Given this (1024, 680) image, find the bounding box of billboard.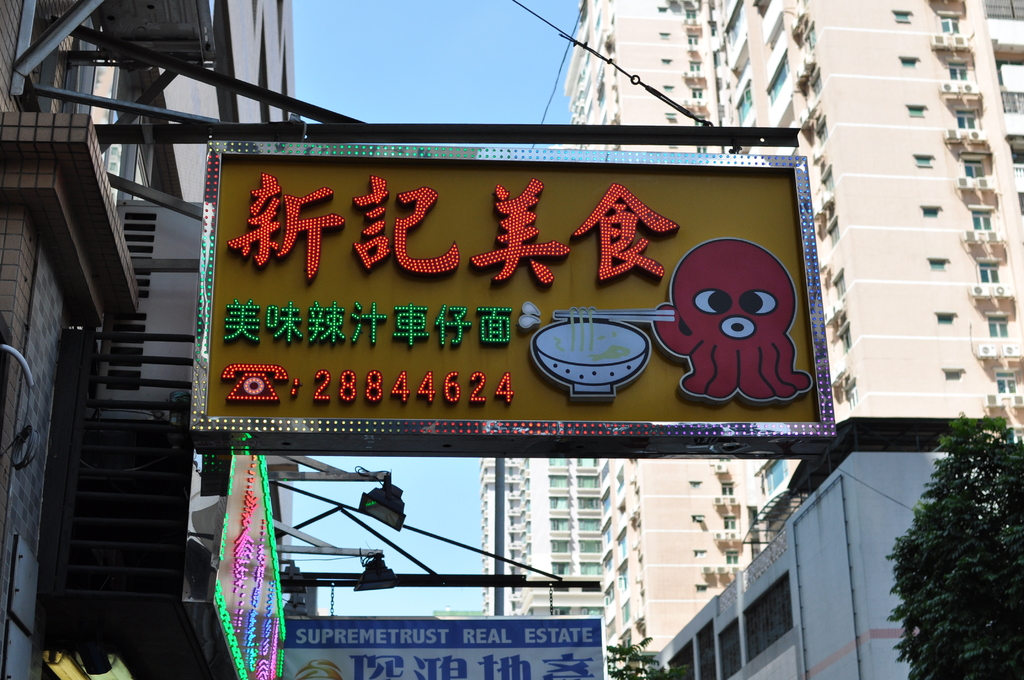
(x1=211, y1=441, x2=280, y2=679).
